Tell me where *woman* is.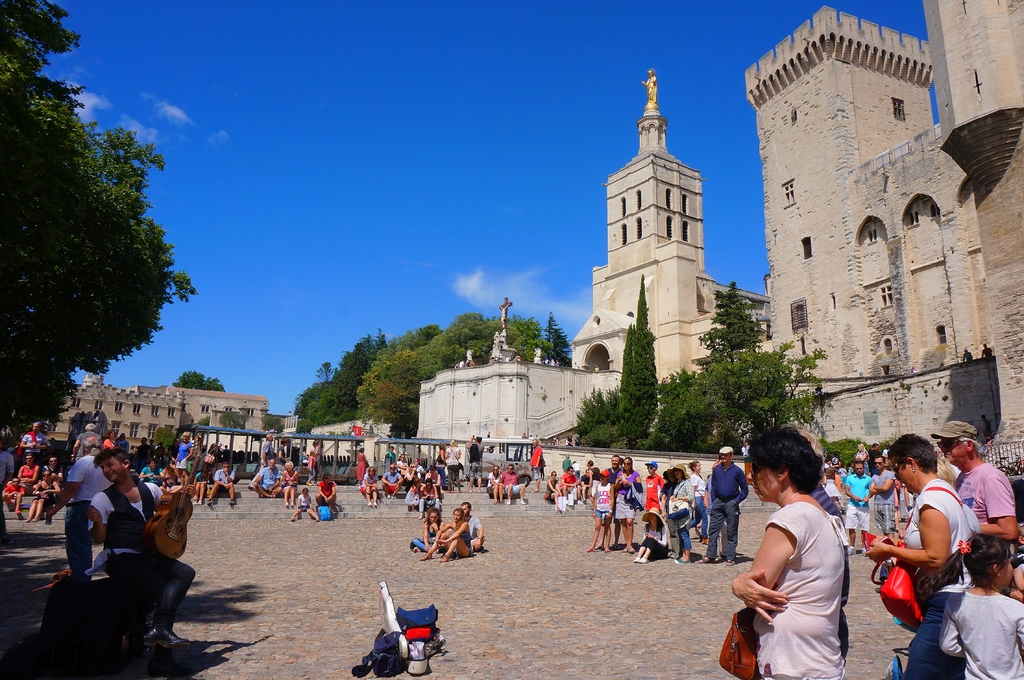
*woman* is at [left=276, top=437, right=290, bottom=464].
